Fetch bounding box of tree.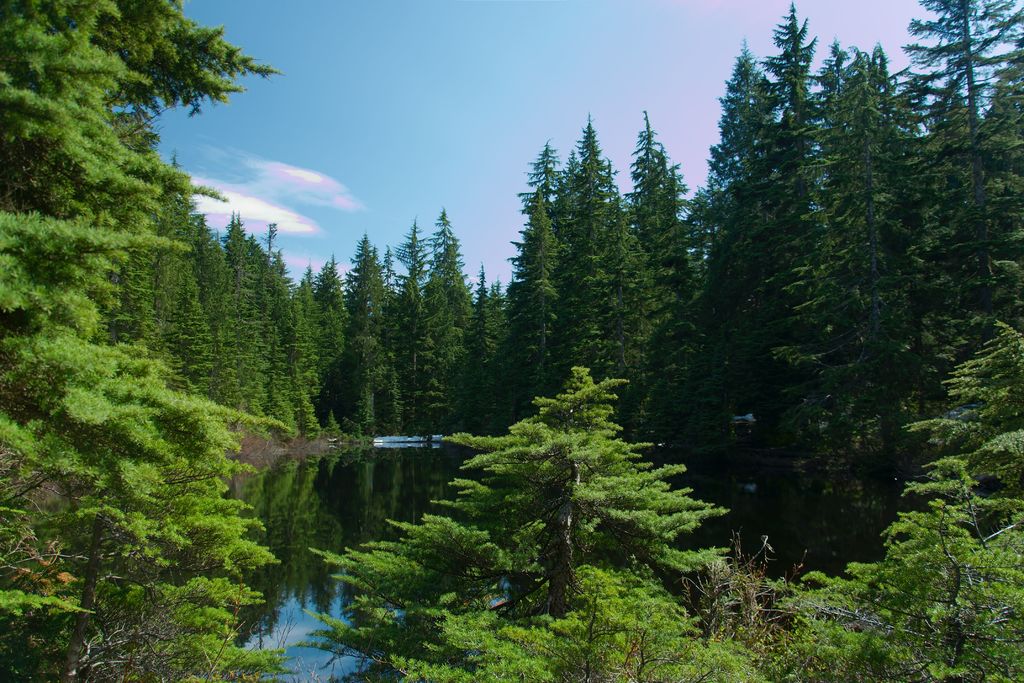
Bbox: l=310, t=256, r=355, b=413.
